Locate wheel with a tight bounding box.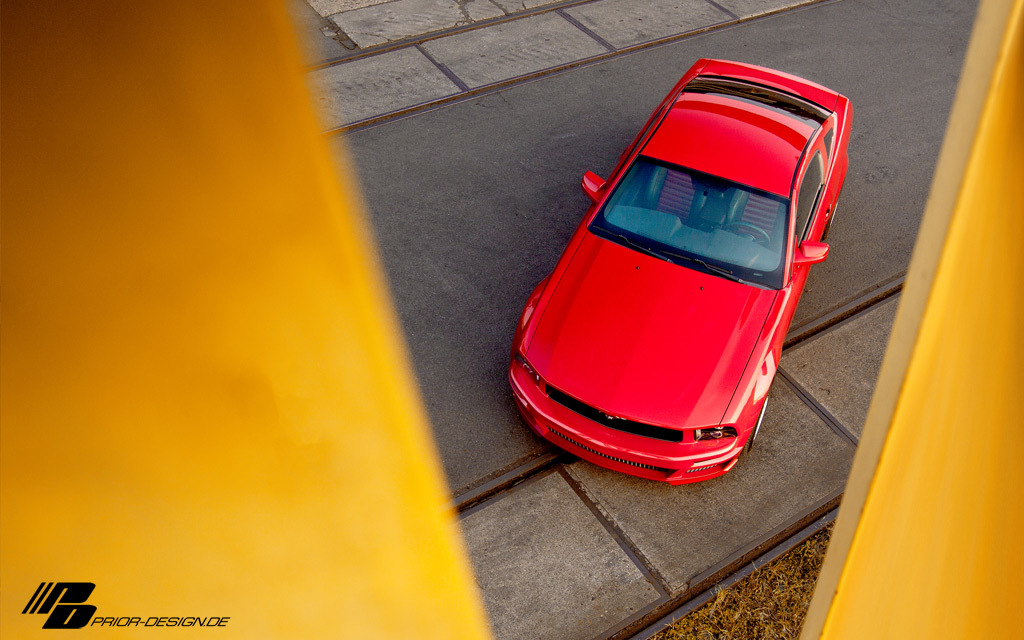
(x1=745, y1=394, x2=773, y2=449).
